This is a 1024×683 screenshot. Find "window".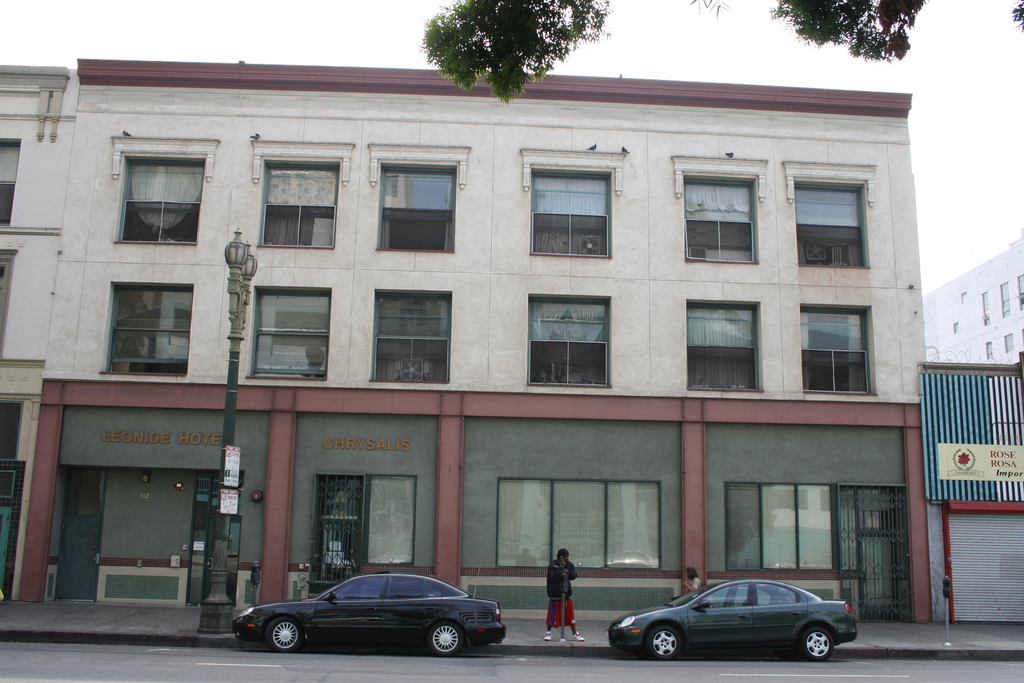
Bounding box: x1=375, y1=157, x2=456, y2=248.
